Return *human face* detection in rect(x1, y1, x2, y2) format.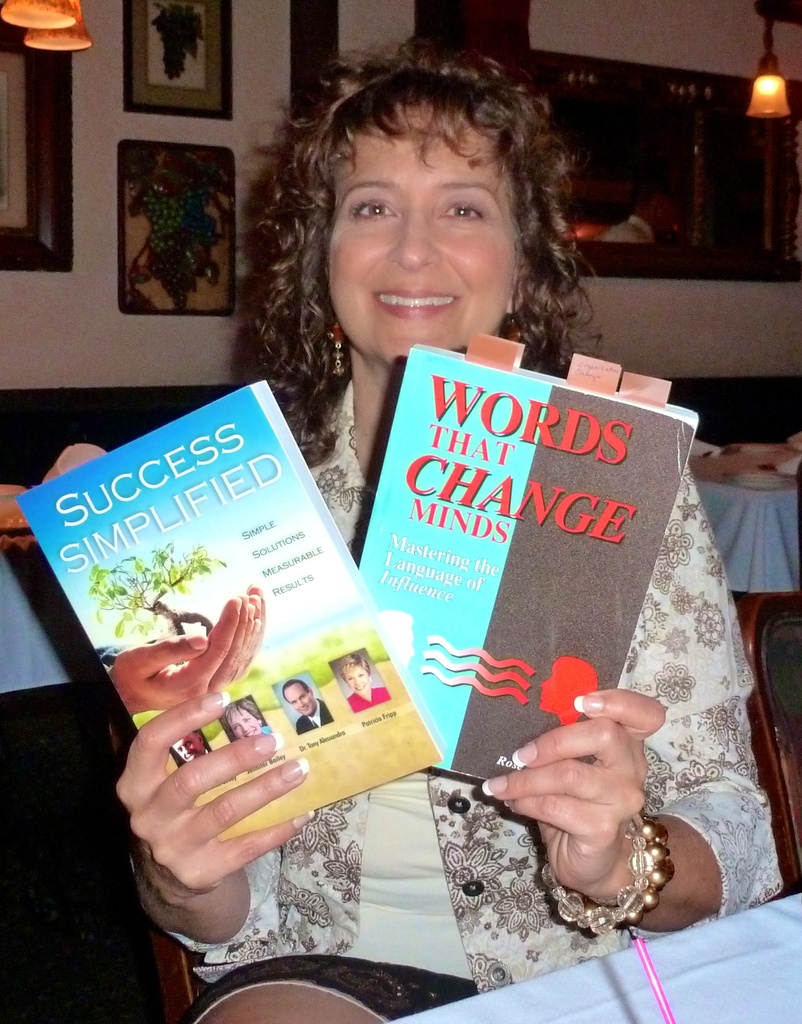
rect(172, 731, 208, 762).
